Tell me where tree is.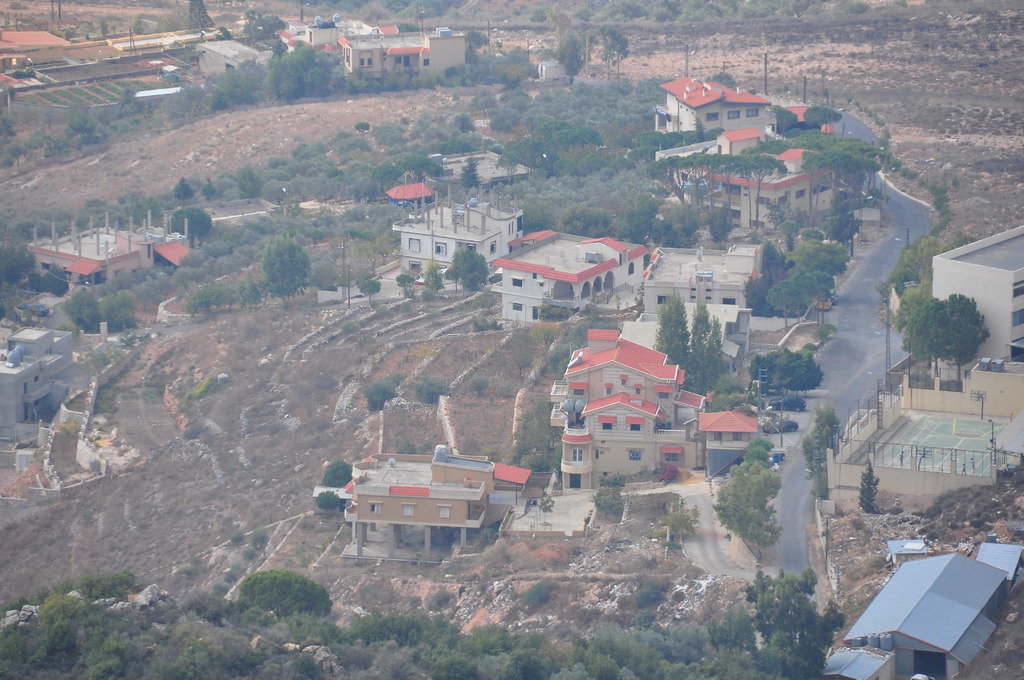
tree is at left=0, top=237, right=75, bottom=292.
